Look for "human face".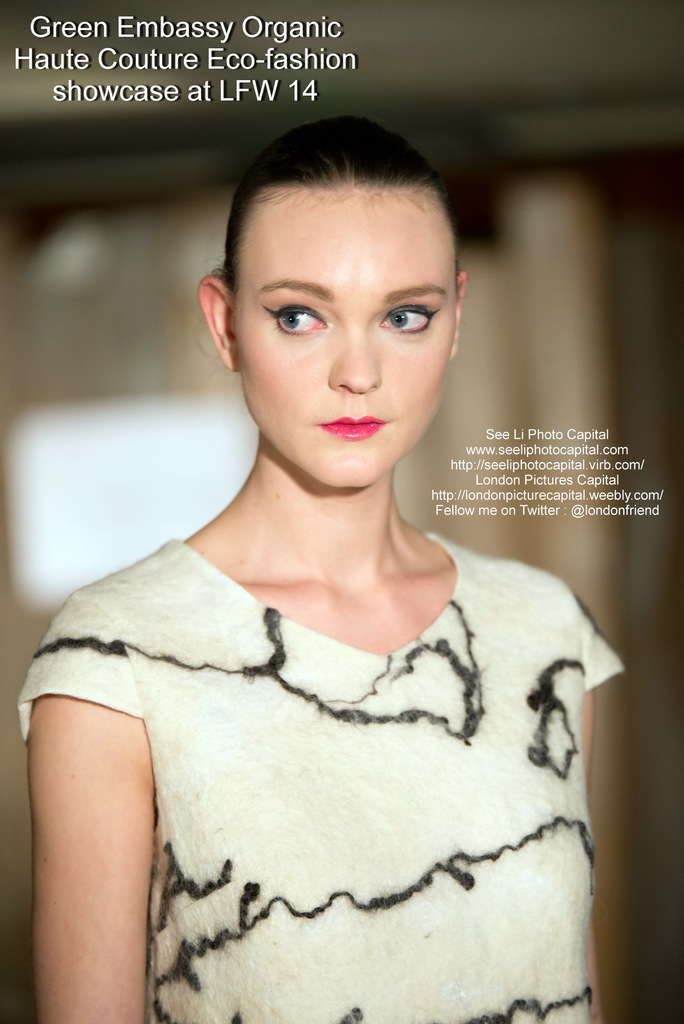
Found: x1=234, y1=188, x2=456, y2=486.
